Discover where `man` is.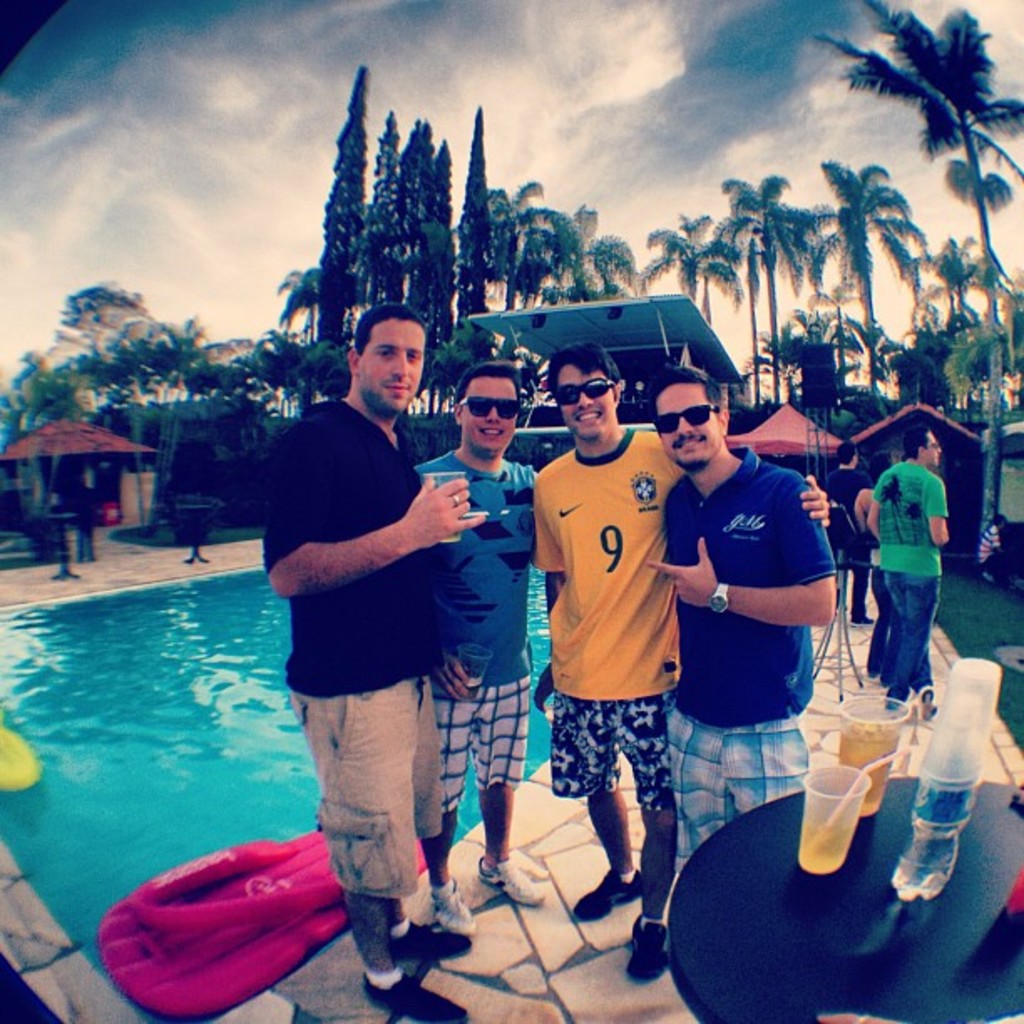
Discovered at {"x1": 72, "y1": 484, "x2": 104, "y2": 562}.
